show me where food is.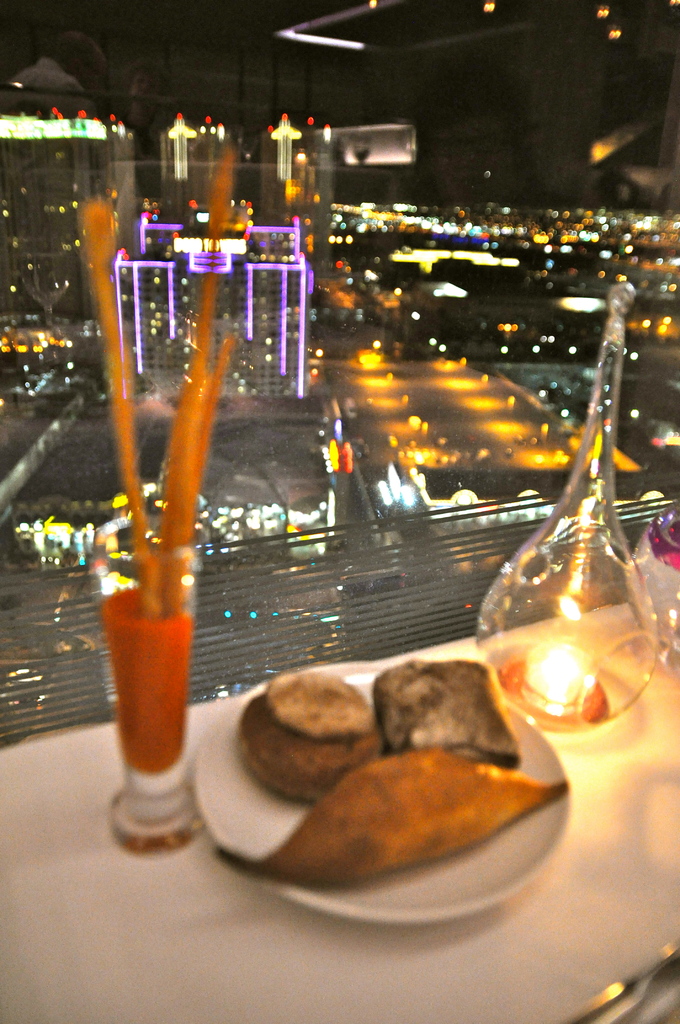
food is at x1=266, y1=664, x2=378, y2=742.
